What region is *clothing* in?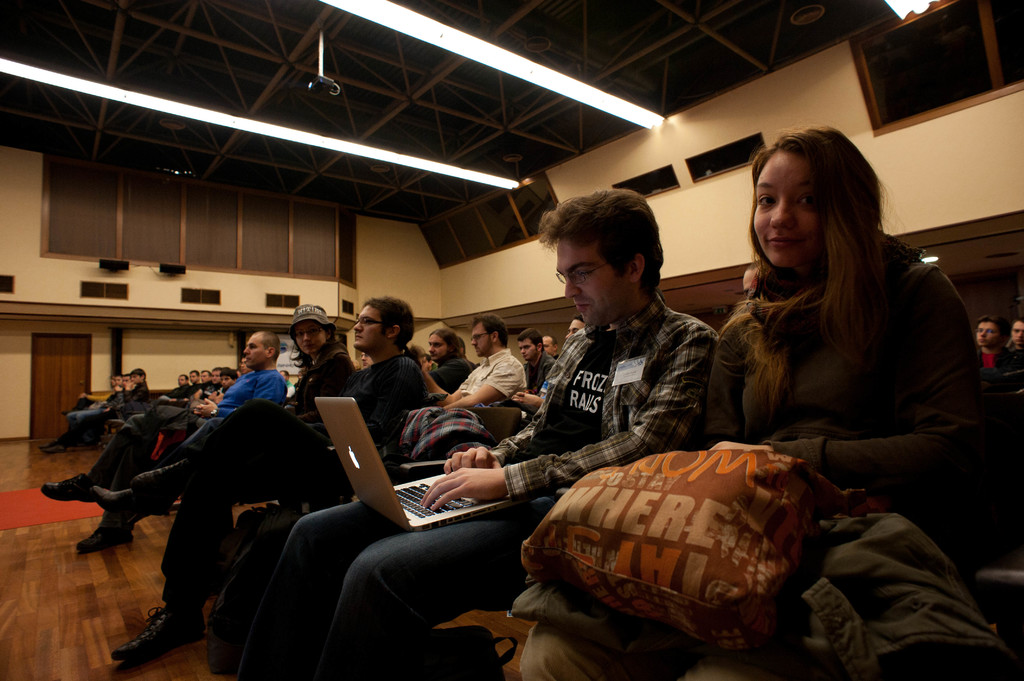
{"left": 515, "top": 352, "right": 558, "bottom": 419}.
